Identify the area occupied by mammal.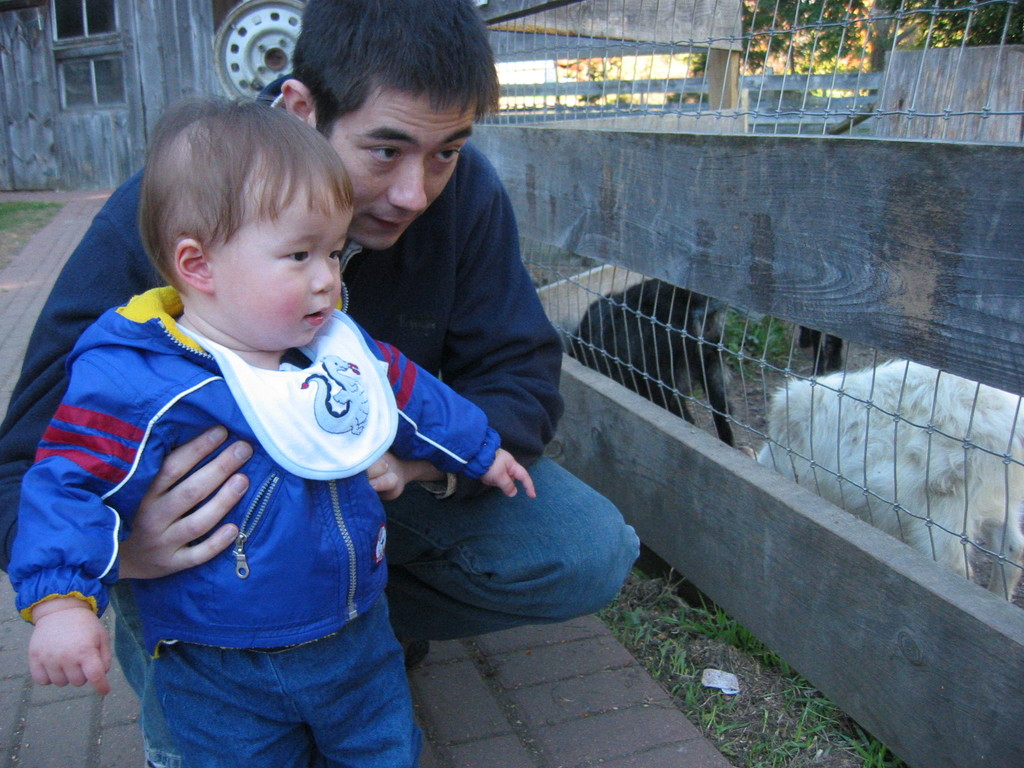
Area: {"left": 745, "top": 360, "right": 1023, "bottom": 601}.
